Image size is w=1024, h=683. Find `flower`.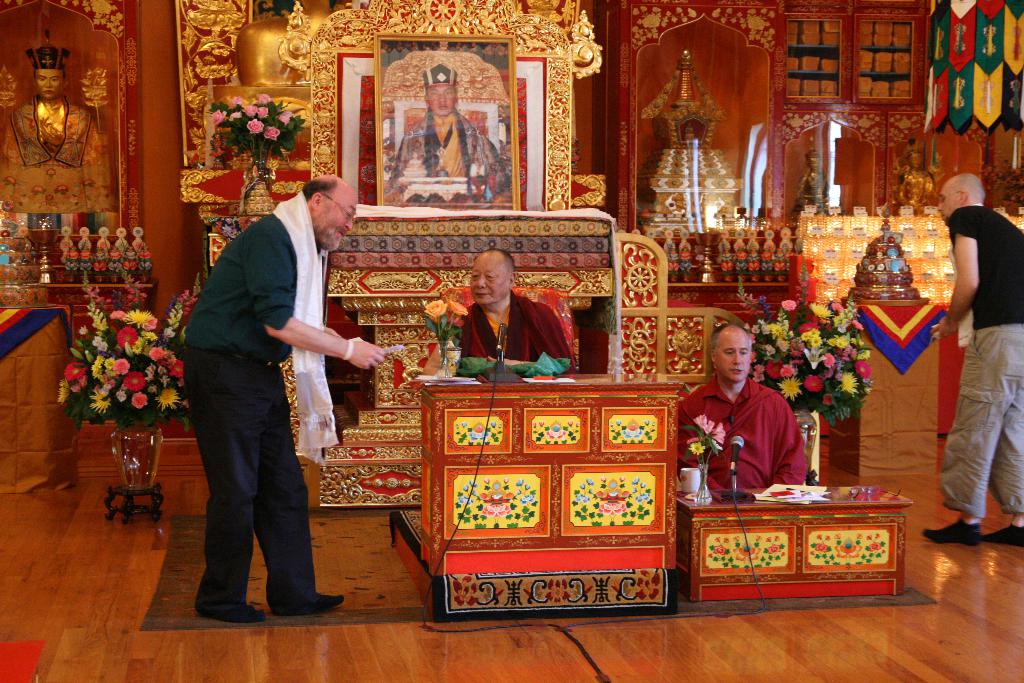
Rect(714, 420, 724, 447).
